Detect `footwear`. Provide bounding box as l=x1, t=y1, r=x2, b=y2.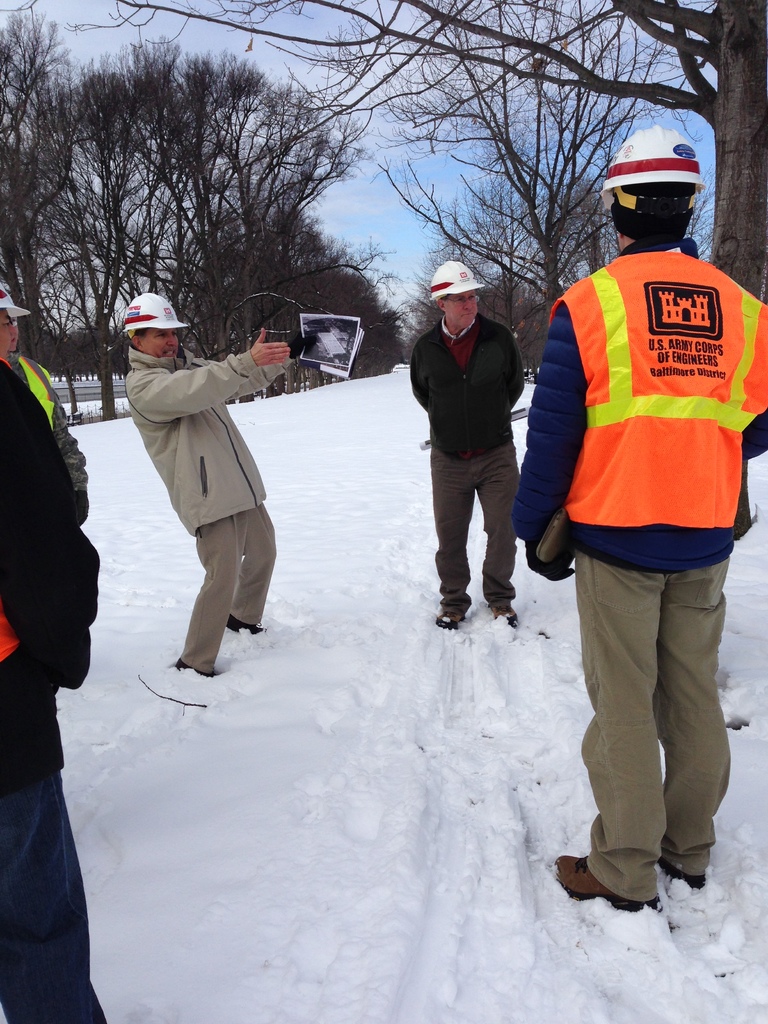
l=228, t=614, r=266, b=634.
